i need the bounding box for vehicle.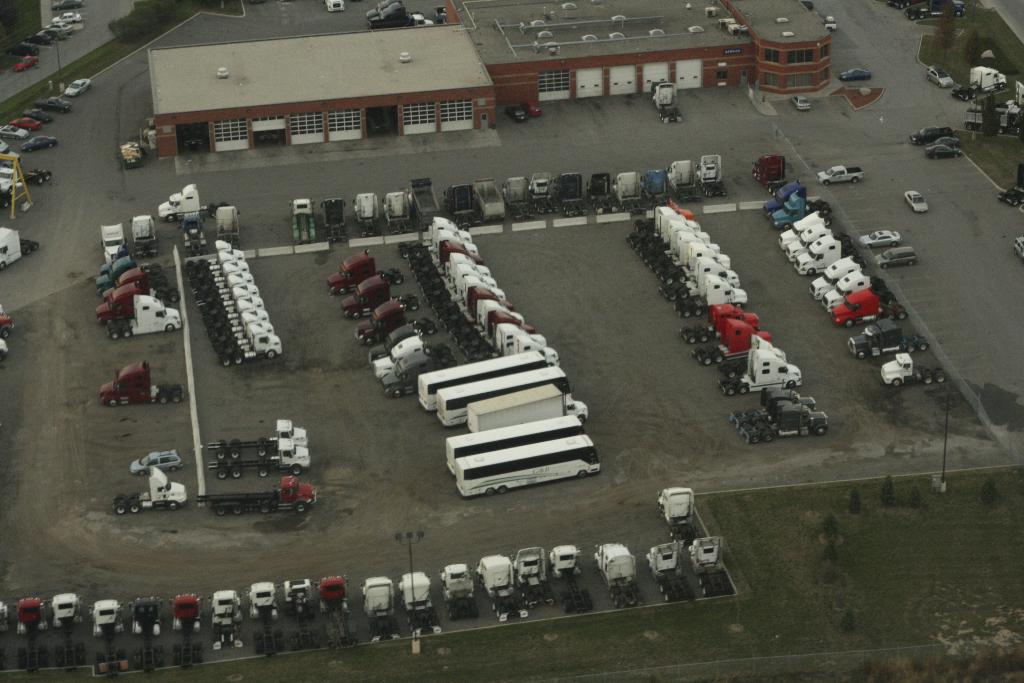
Here it is: x1=129 y1=449 x2=183 y2=477.
